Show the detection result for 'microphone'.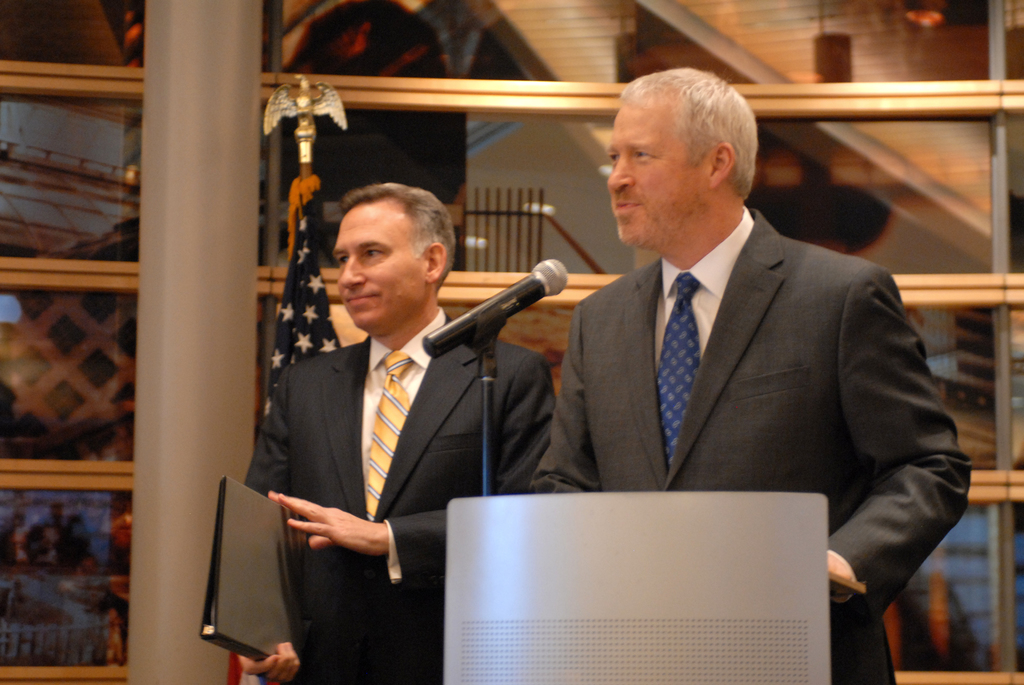
left=429, top=265, right=569, bottom=357.
